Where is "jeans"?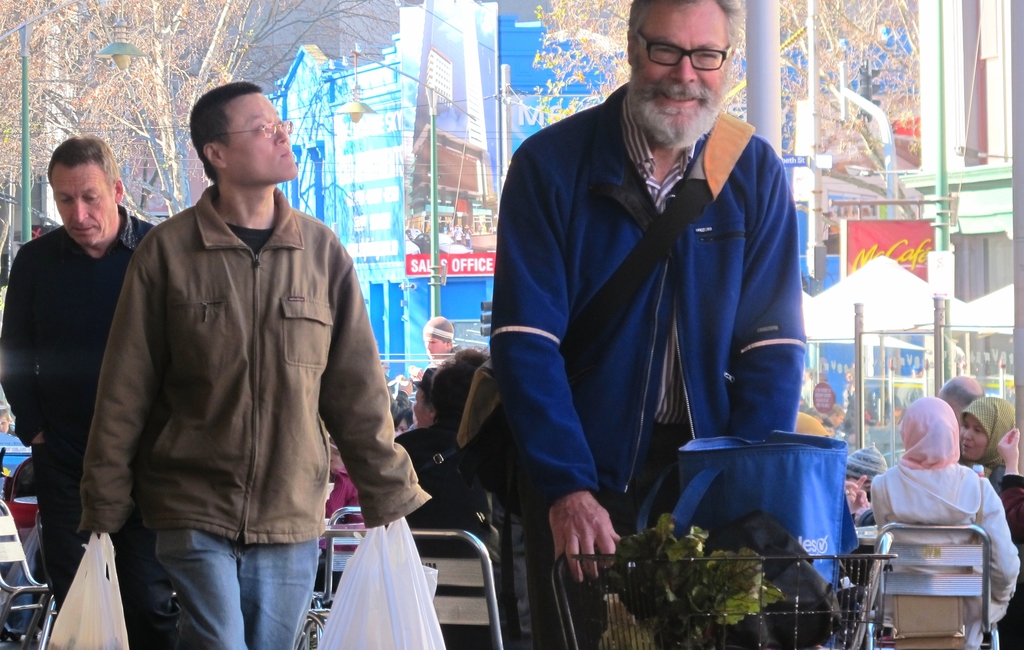
left=147, top=531, right=324, bottom=649.
